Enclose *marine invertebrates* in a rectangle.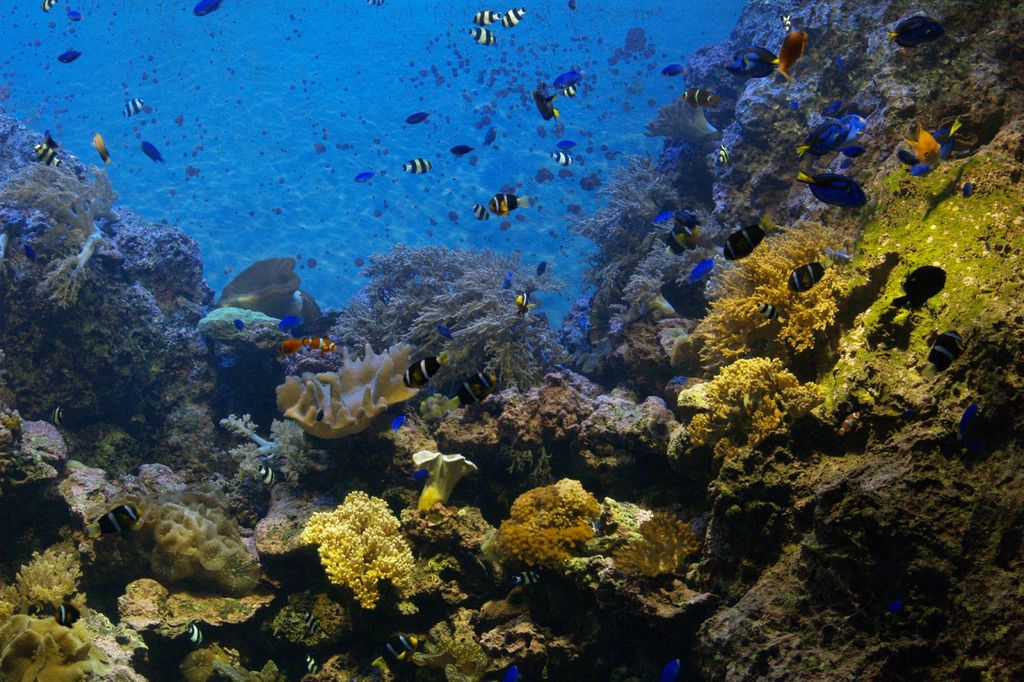
crop(644, 334, 923, 477).
